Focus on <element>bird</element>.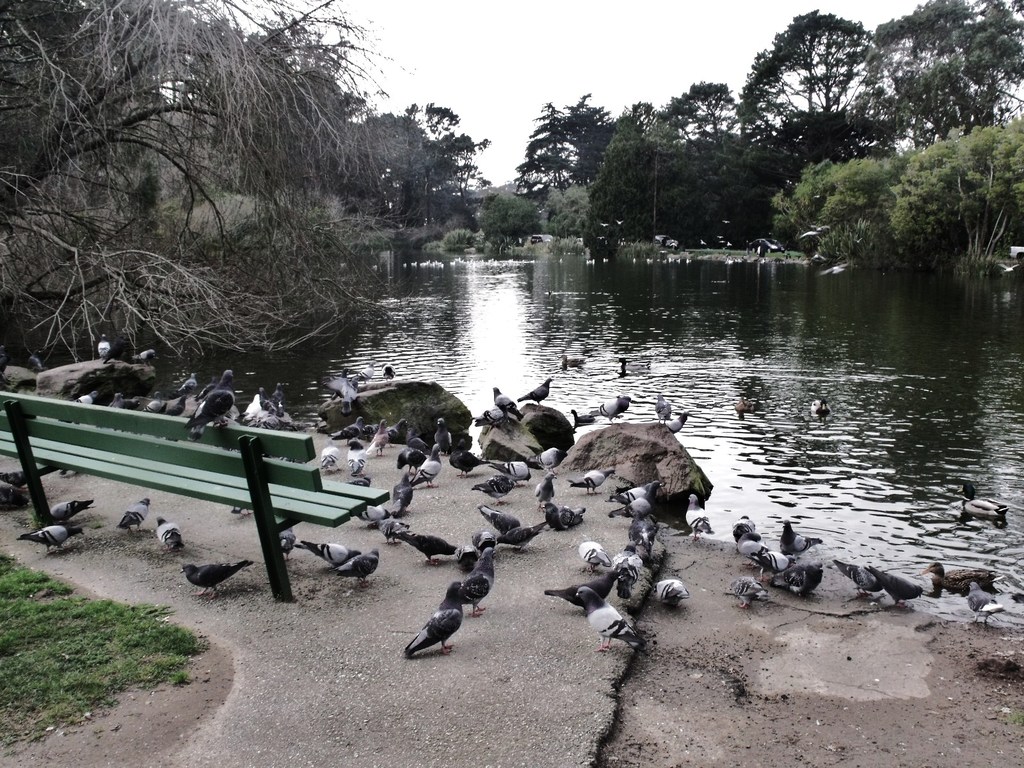
Focused at box(348, 504, 403, 525).
